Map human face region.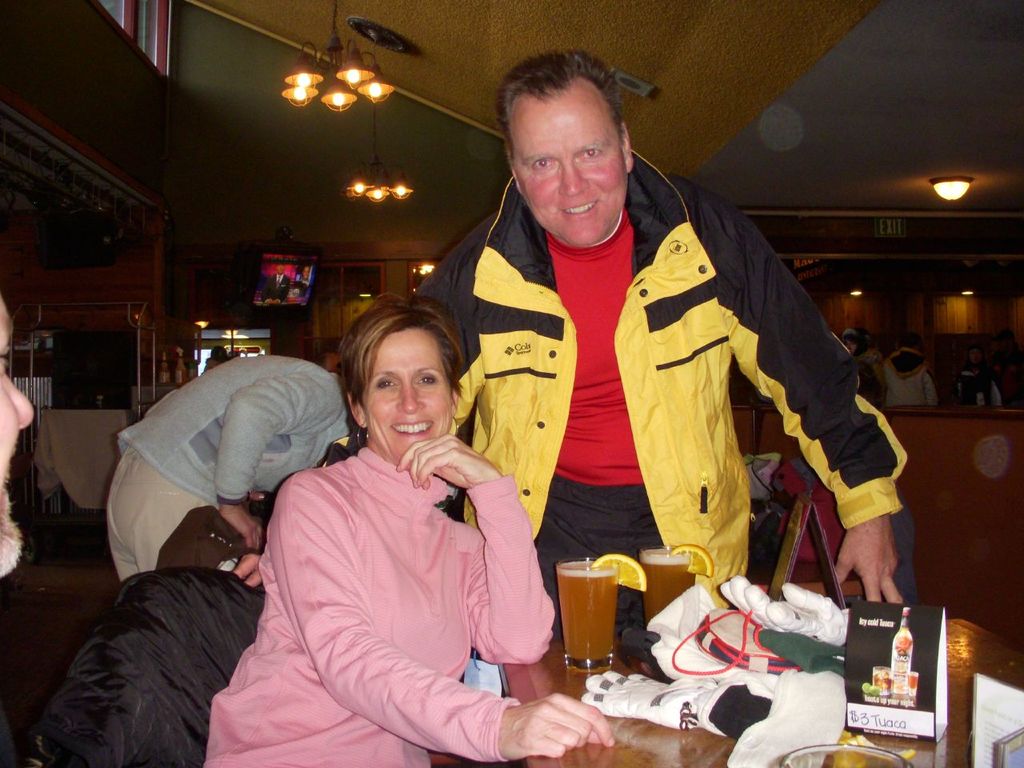
Mapped to x1=0, y1=294, x2=38, y2=540.
